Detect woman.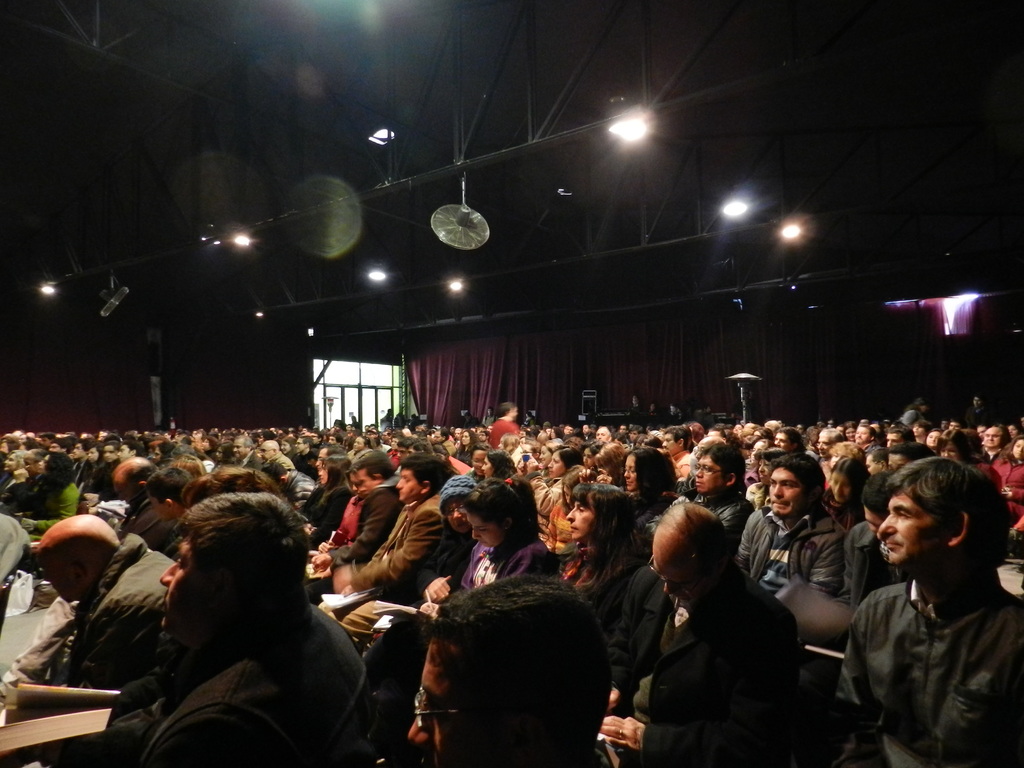
Detected at Rect(826, 458, 874, 540).
